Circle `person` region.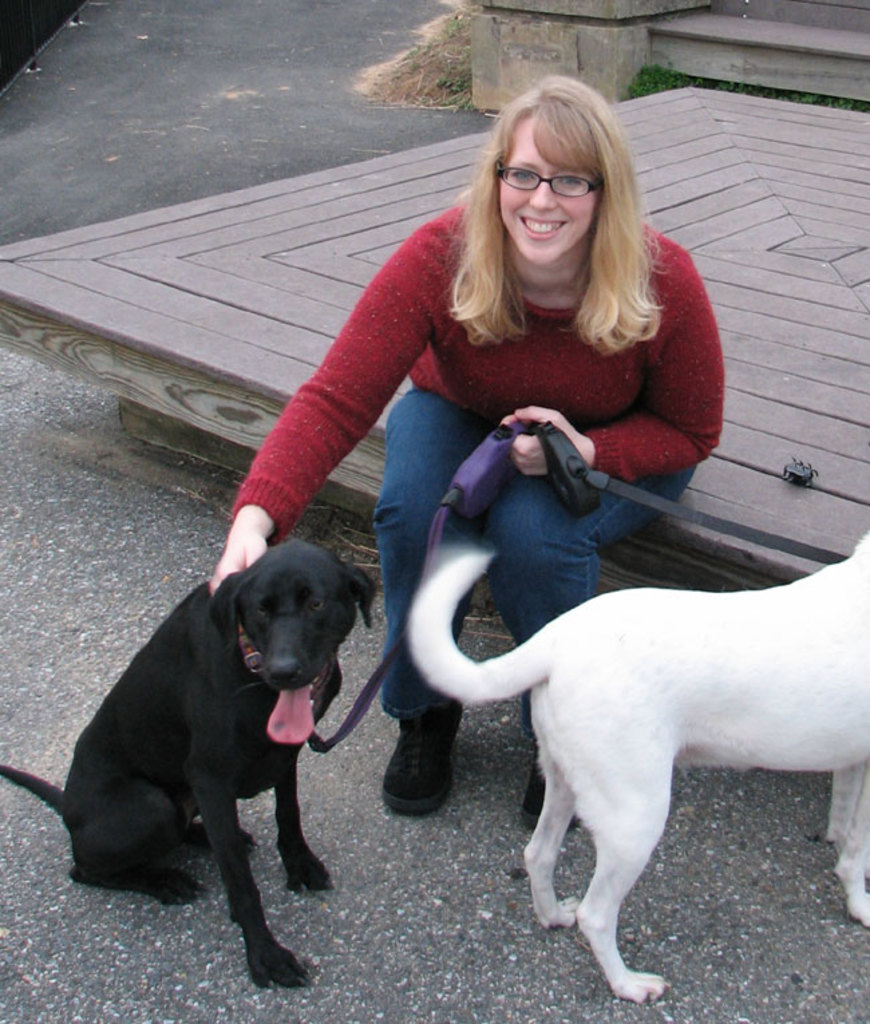
Region: x1=217, y1=83, x2=724, y2=819.
